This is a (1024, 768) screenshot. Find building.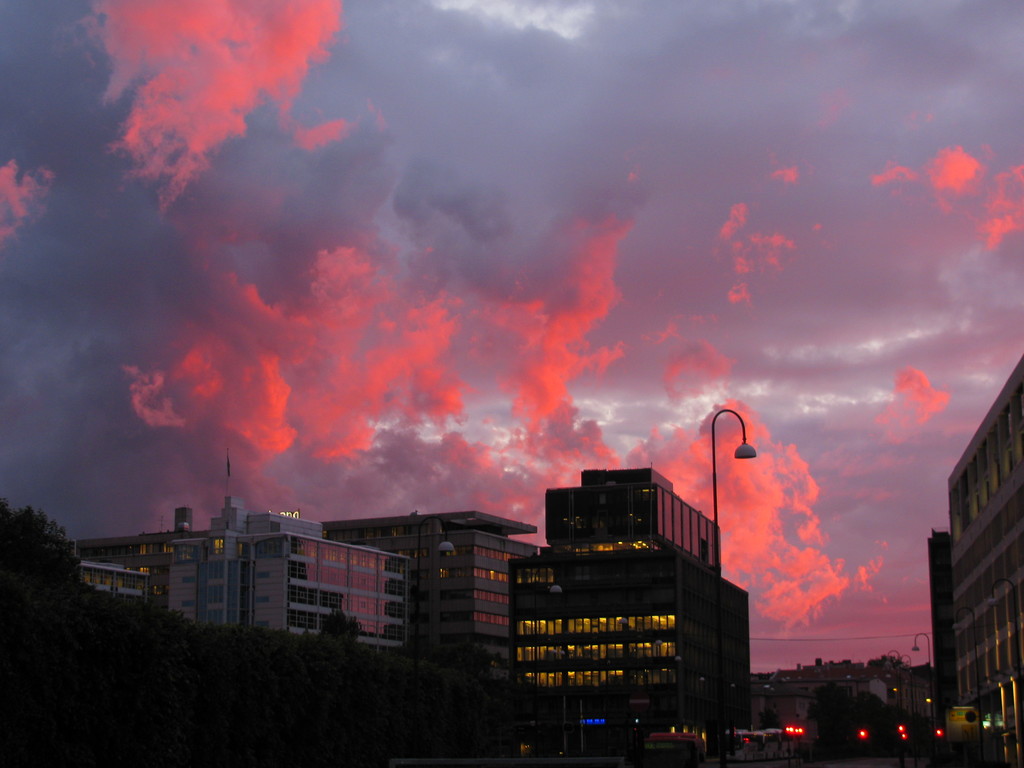
Bounding box: BBox(173, 505, 194, 534).
